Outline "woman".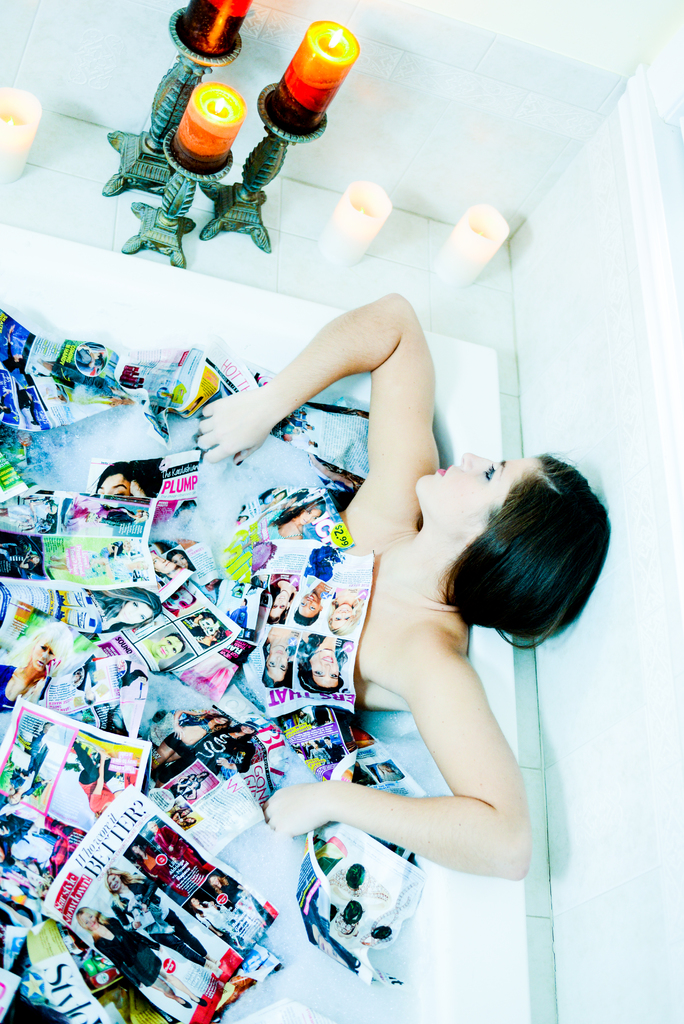
Outline: [263,625,300,688].
